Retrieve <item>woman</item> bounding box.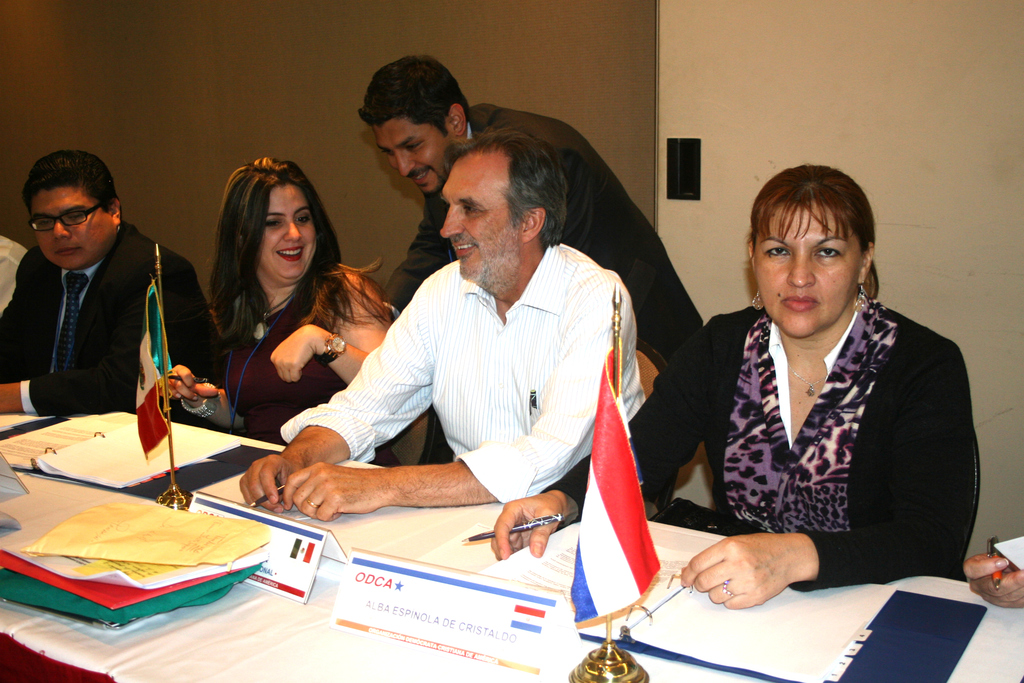
Bounding box: 492, 167, 980, 616.
